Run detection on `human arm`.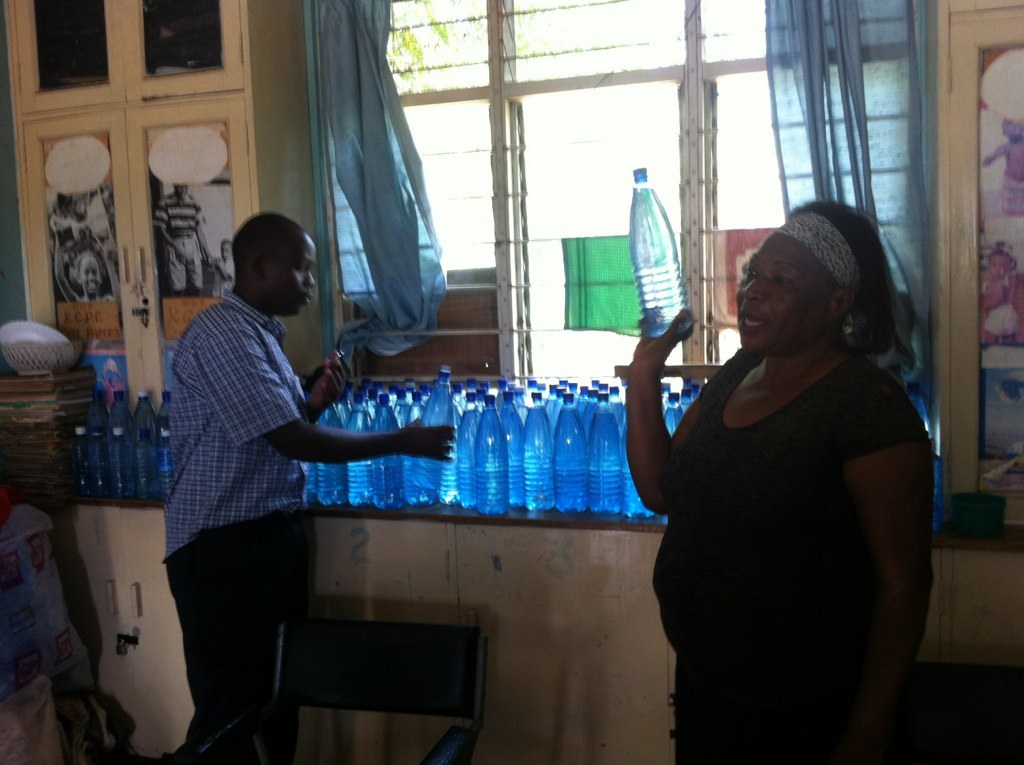
Result: 981,141,1008,169.
